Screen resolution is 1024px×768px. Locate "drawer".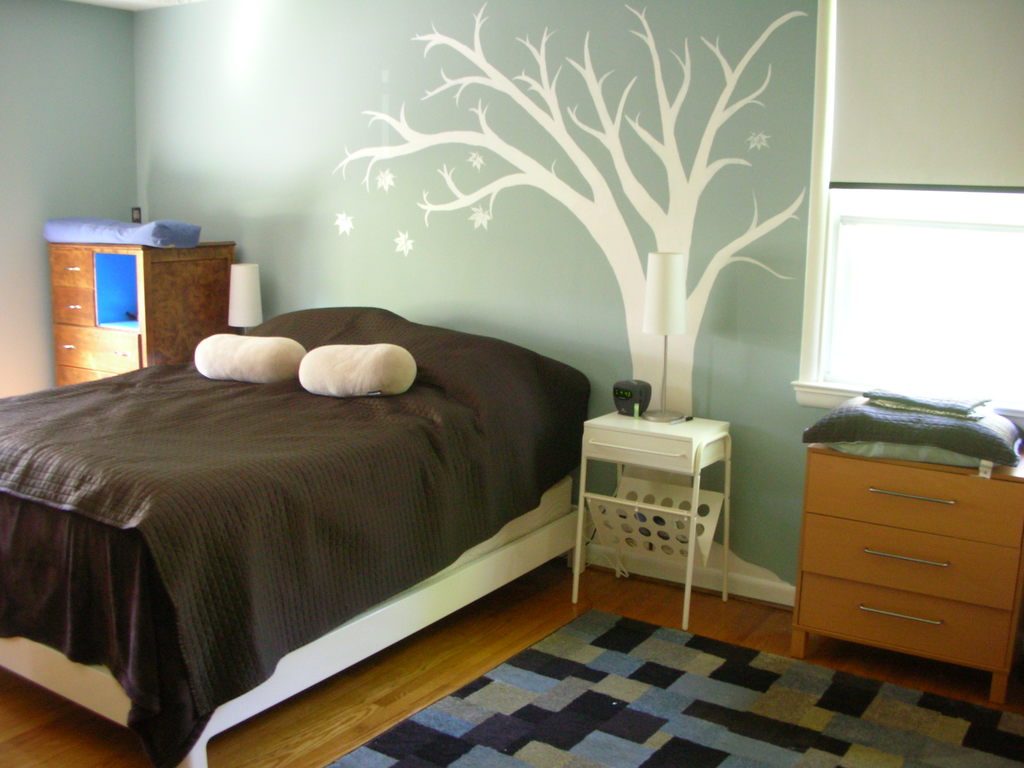
region(51, 324, 147, 373).
